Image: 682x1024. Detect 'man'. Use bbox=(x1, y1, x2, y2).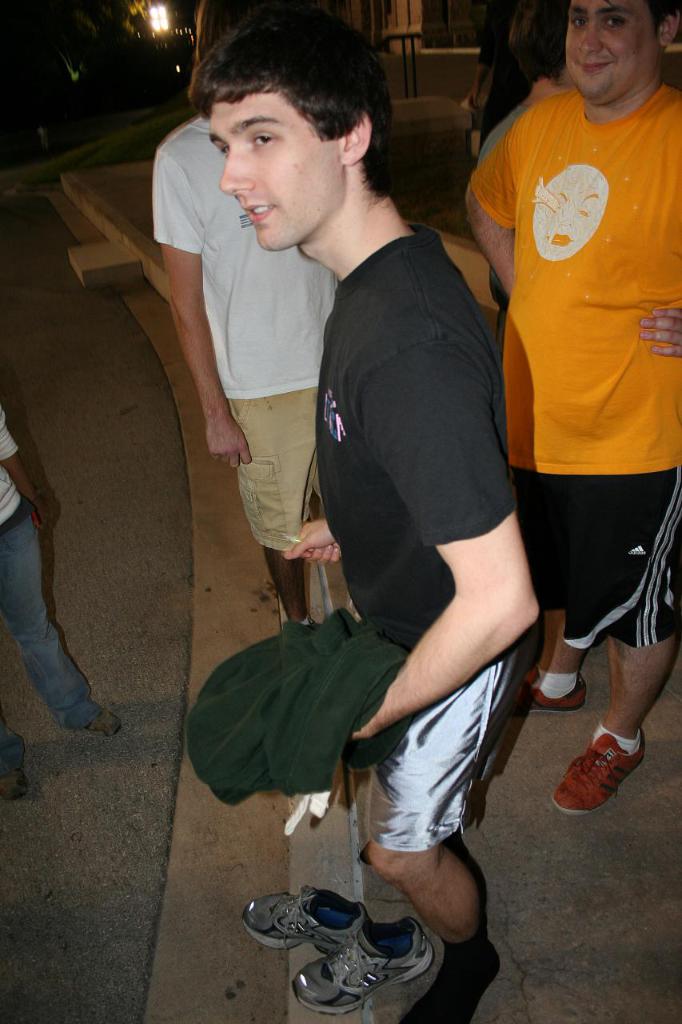
bbox=(461, 0, 681, 818).
